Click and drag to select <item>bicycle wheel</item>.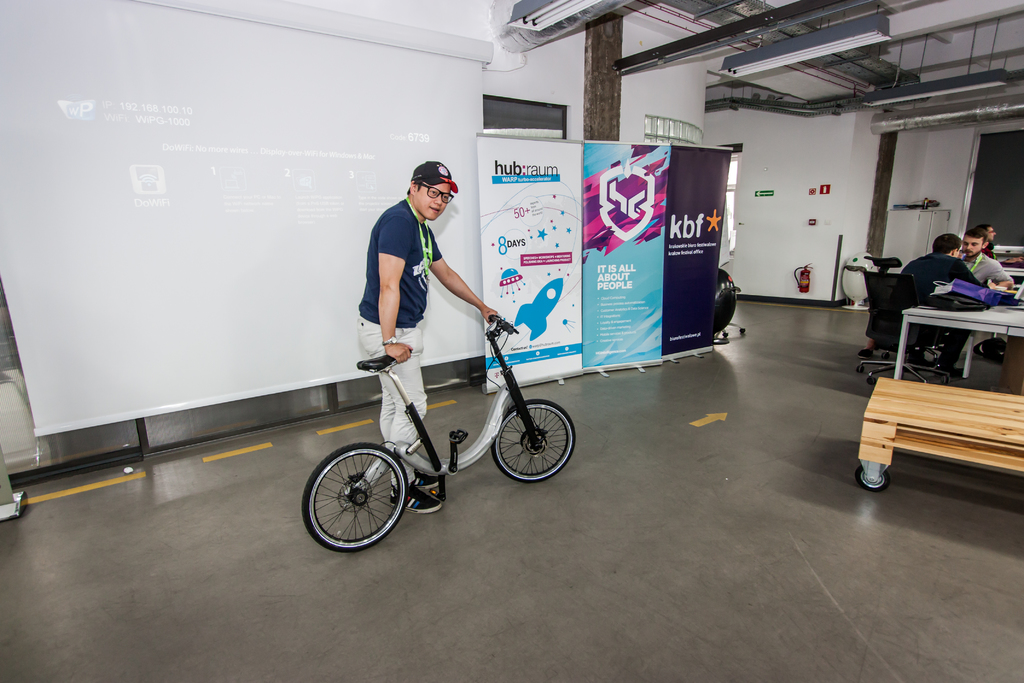
Selection: {"x1": 304, "y1": 442, "x2": 420, "y2": 556}.
